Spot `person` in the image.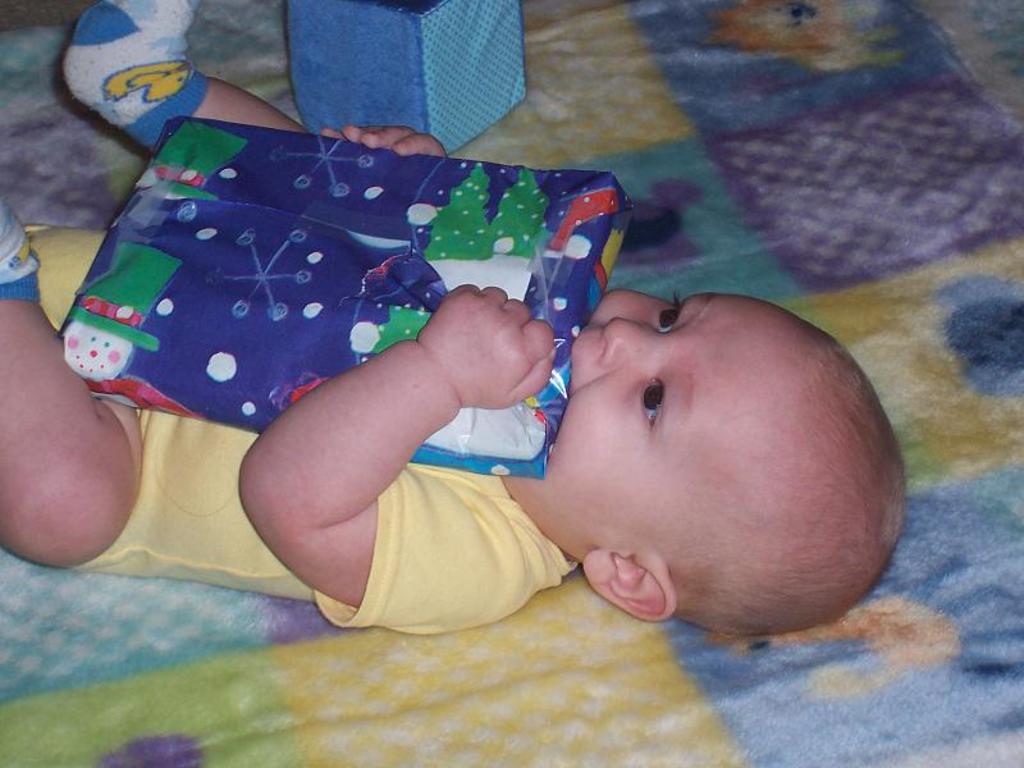
`person` found at box(77, 52, 838, 678).
